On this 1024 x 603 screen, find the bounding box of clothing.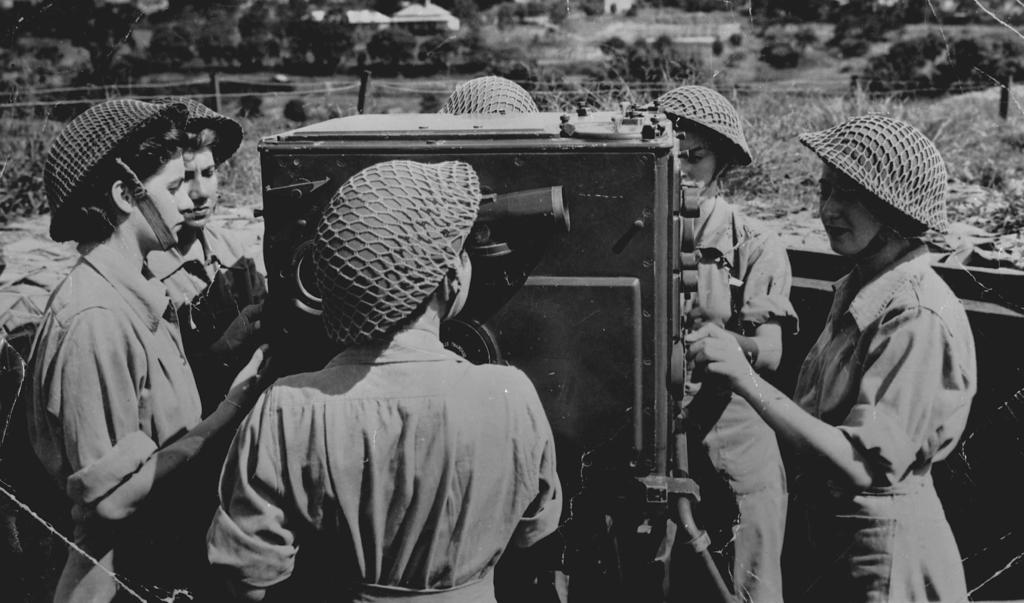
Bounding box: <bbox>792, 238, 985, 602</bbox>.
